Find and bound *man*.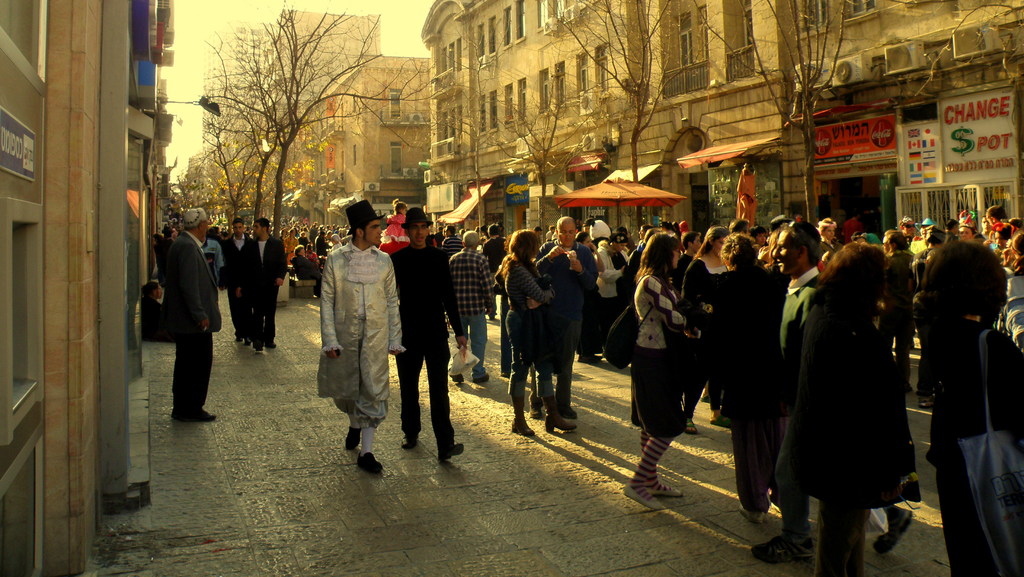
Bound: bbox=[319, 197, 403, 476].
